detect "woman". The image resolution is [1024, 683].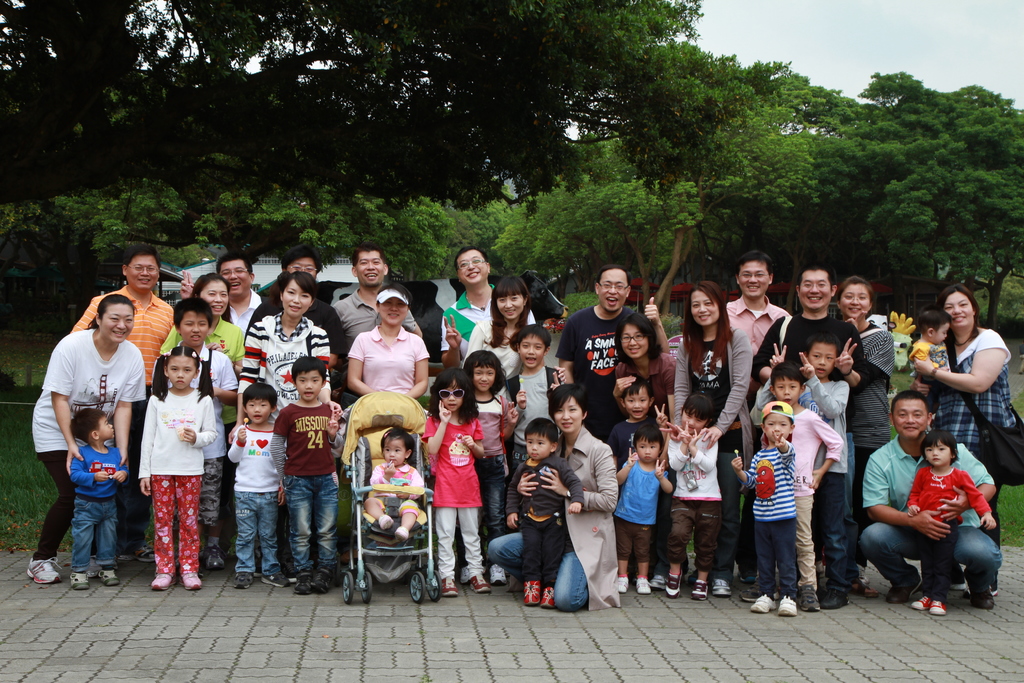
[910, 293, 1021, 595].
